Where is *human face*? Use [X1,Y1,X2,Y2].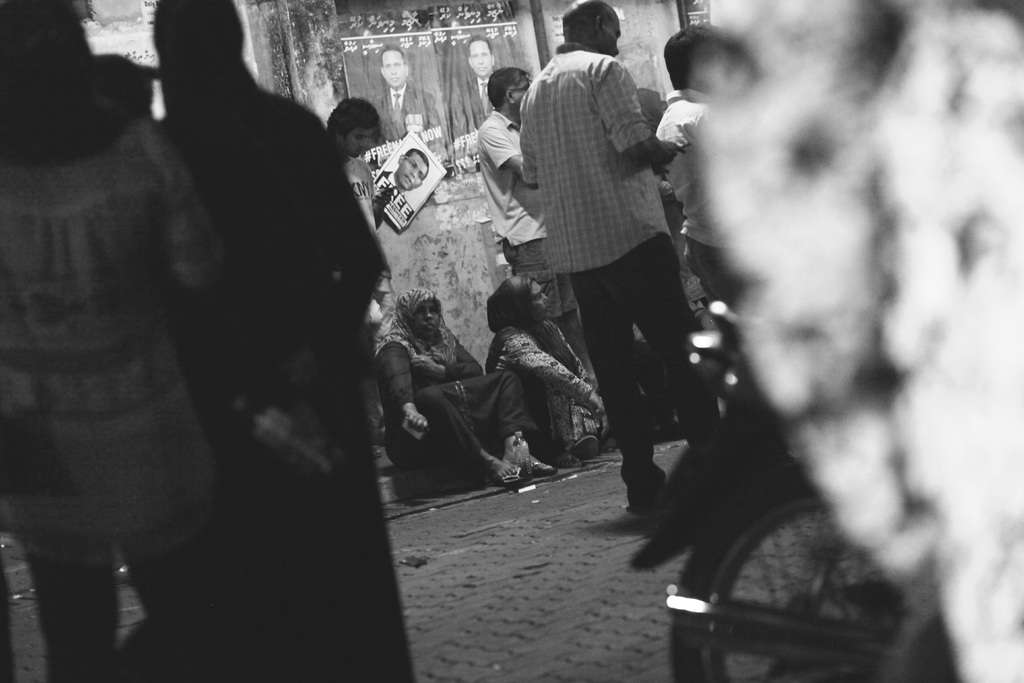
[410,296,440,336].
